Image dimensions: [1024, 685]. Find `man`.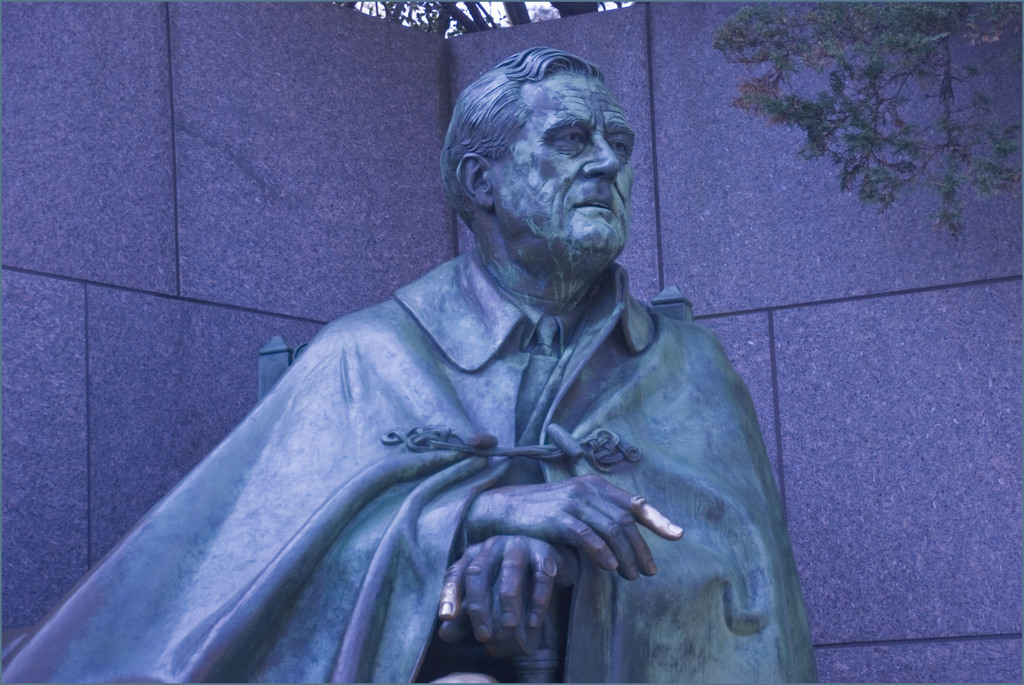
(0,43,824,684).
